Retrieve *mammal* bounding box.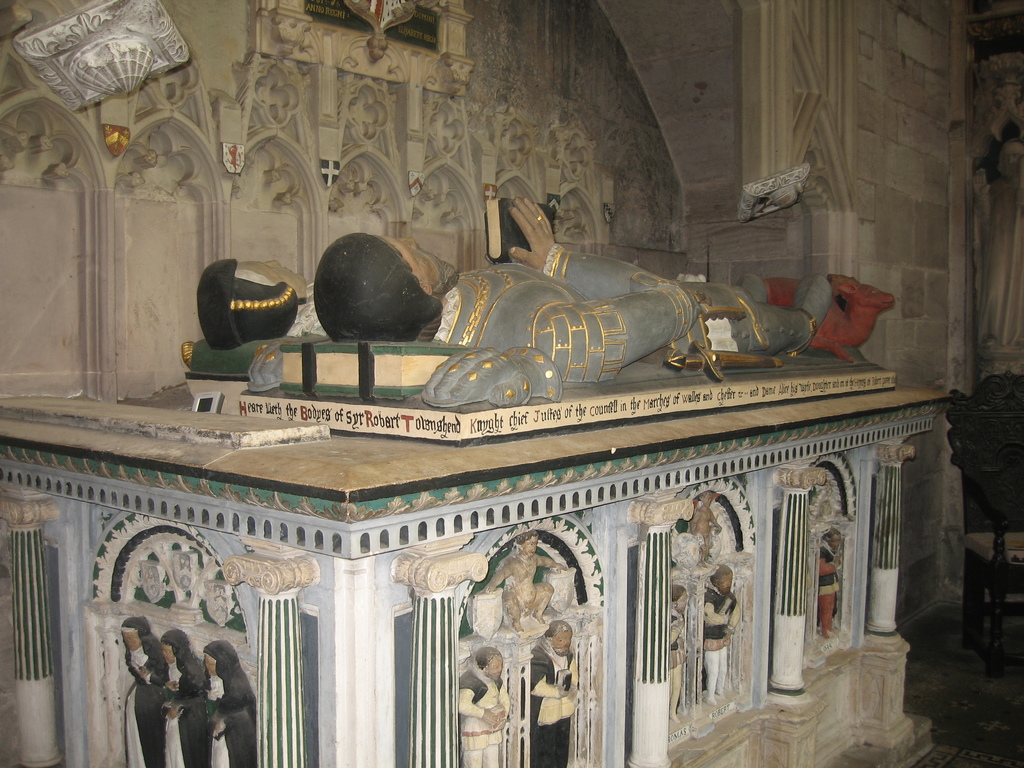
Bounding box: (x1=456, y1=643, x2=515, y2=767).
